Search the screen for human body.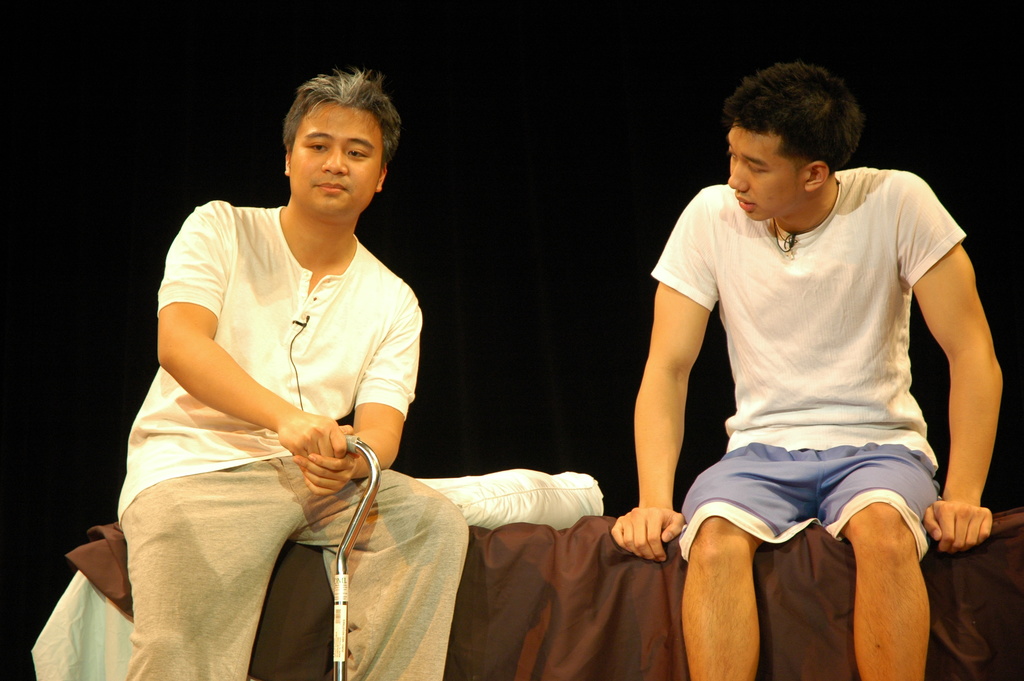
Found at crop(113, 92, 471, 677).
